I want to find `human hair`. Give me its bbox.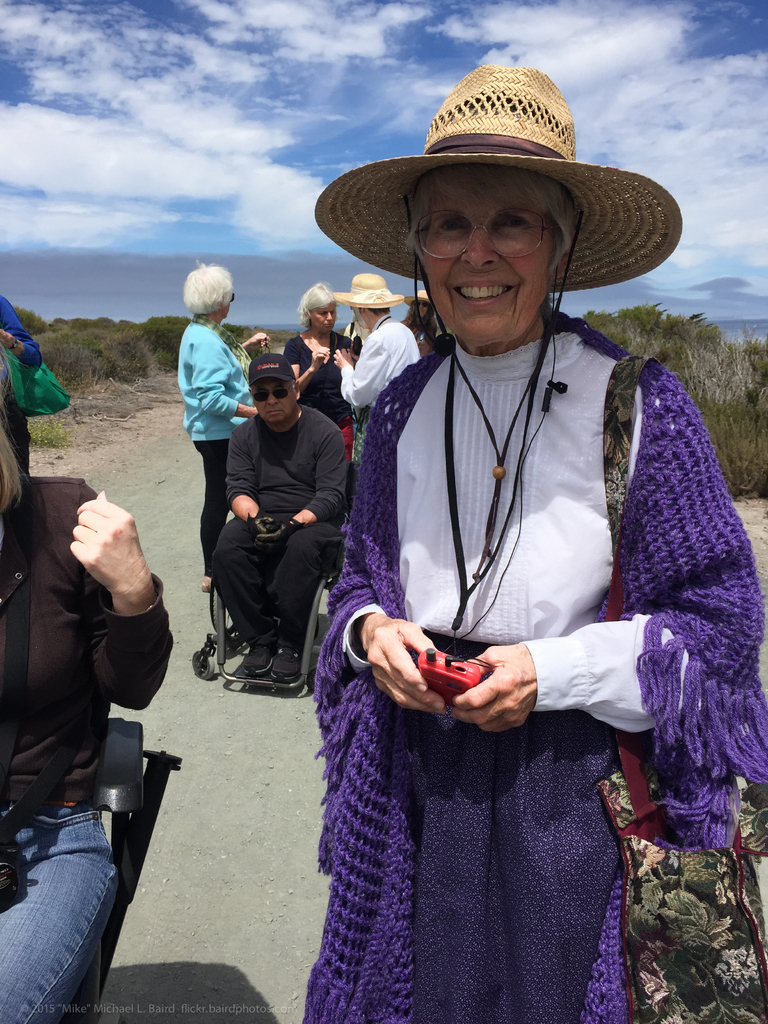
left=186, top=264, right=234, bottom=319.
